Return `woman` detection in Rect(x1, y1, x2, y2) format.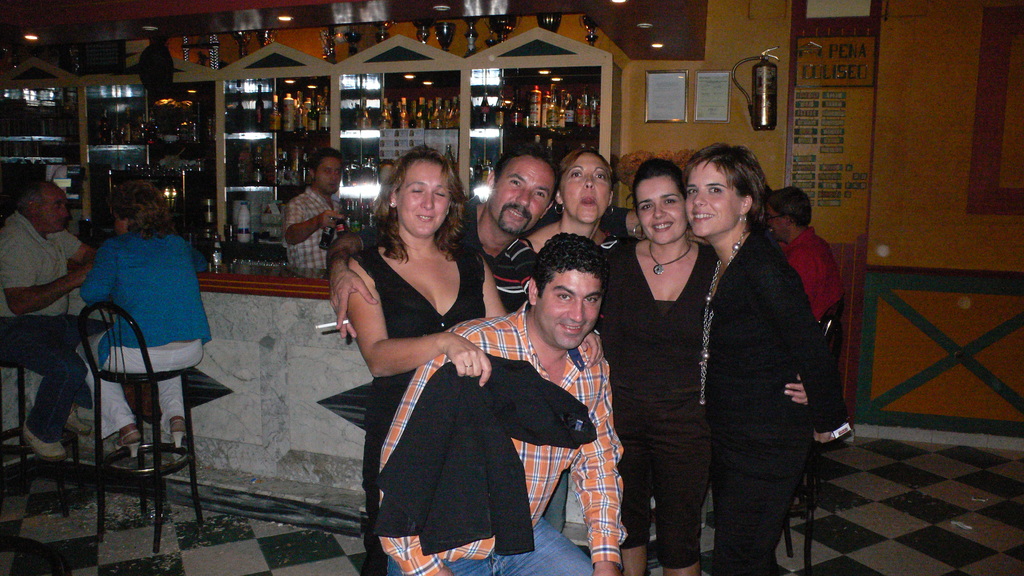
Rect(691, 143, 854, 575).
